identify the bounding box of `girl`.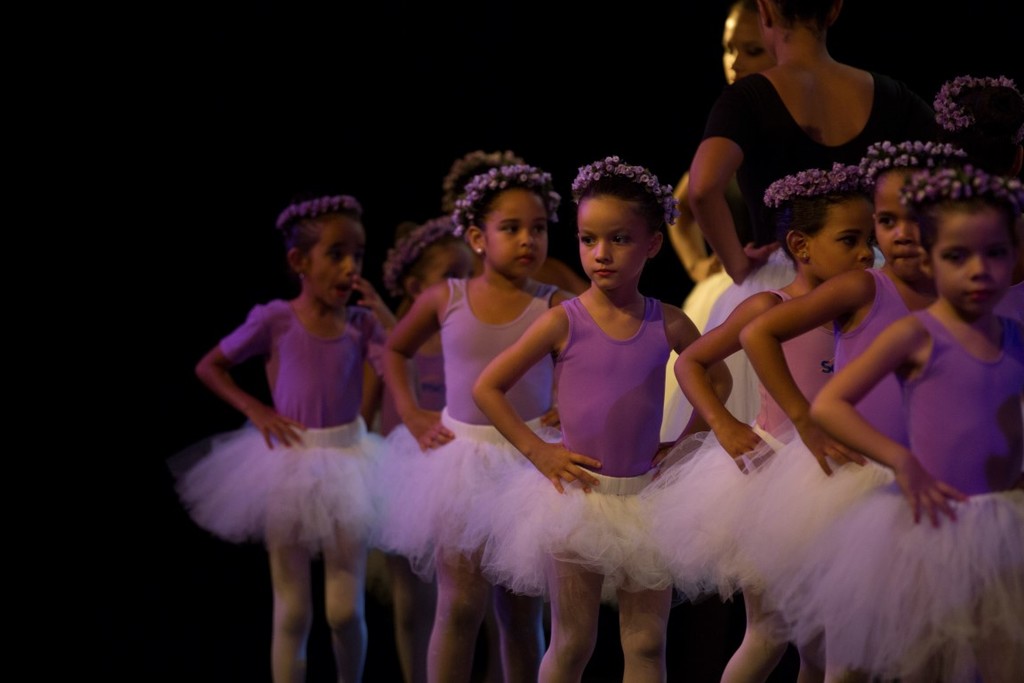
{"left": 670, "top": 155, "right": 882, "bottom": 682}.
